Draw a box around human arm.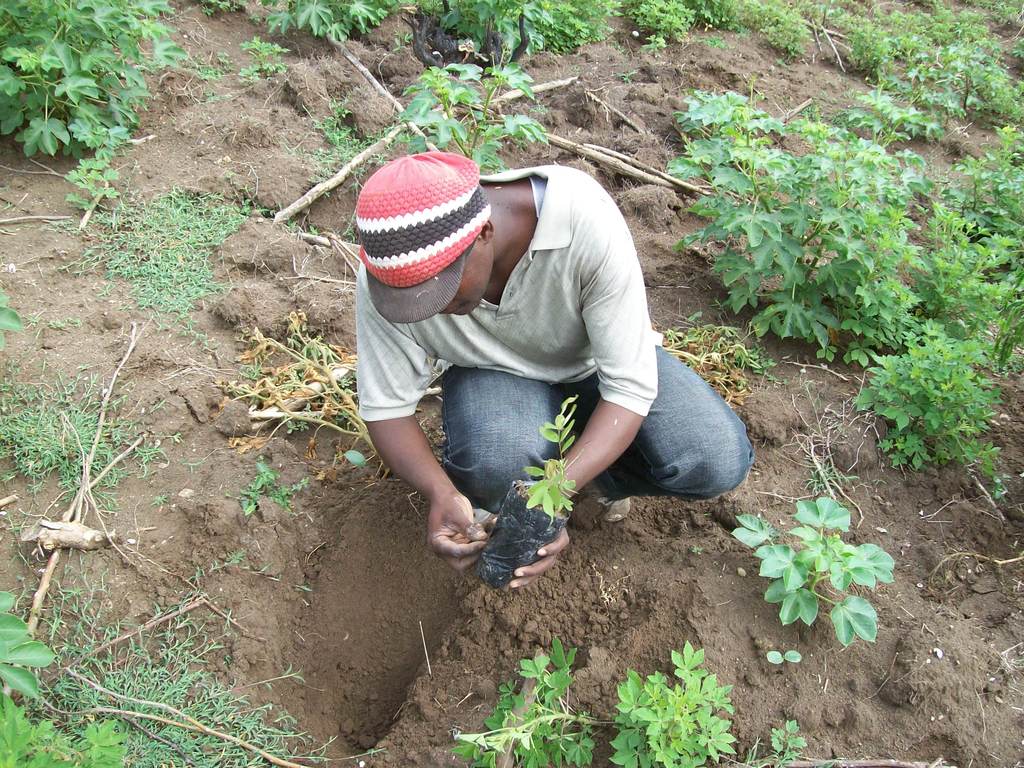
<region>509, 193, 653, 596</region>.
